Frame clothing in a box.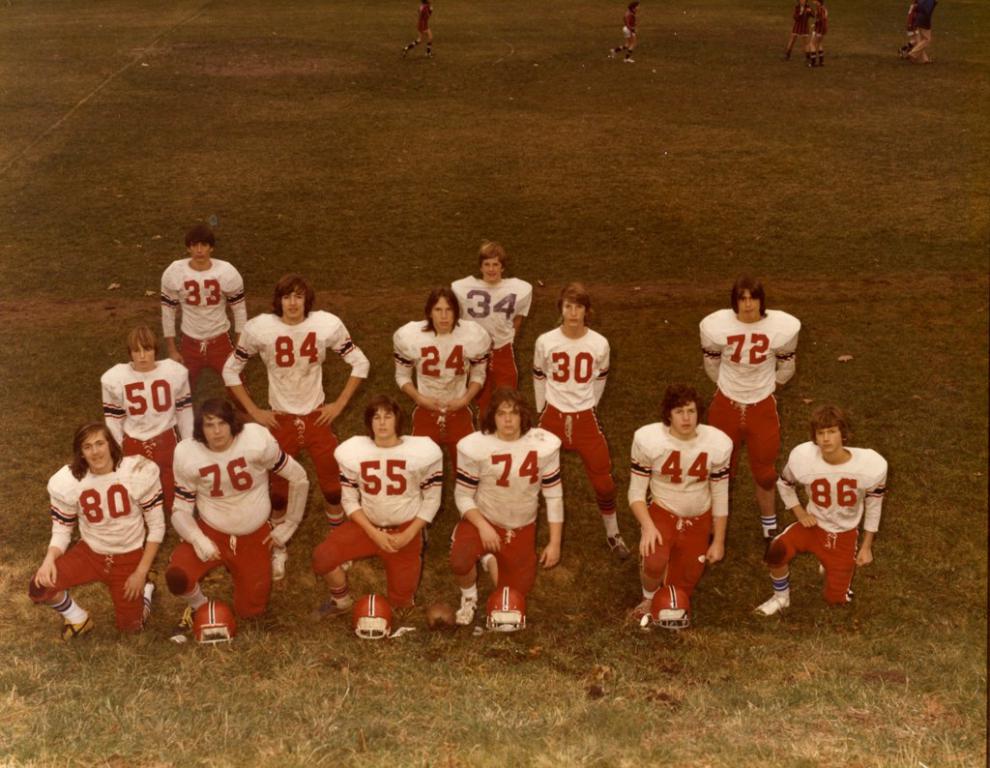
bbox=(767, 428, 875, 591).
